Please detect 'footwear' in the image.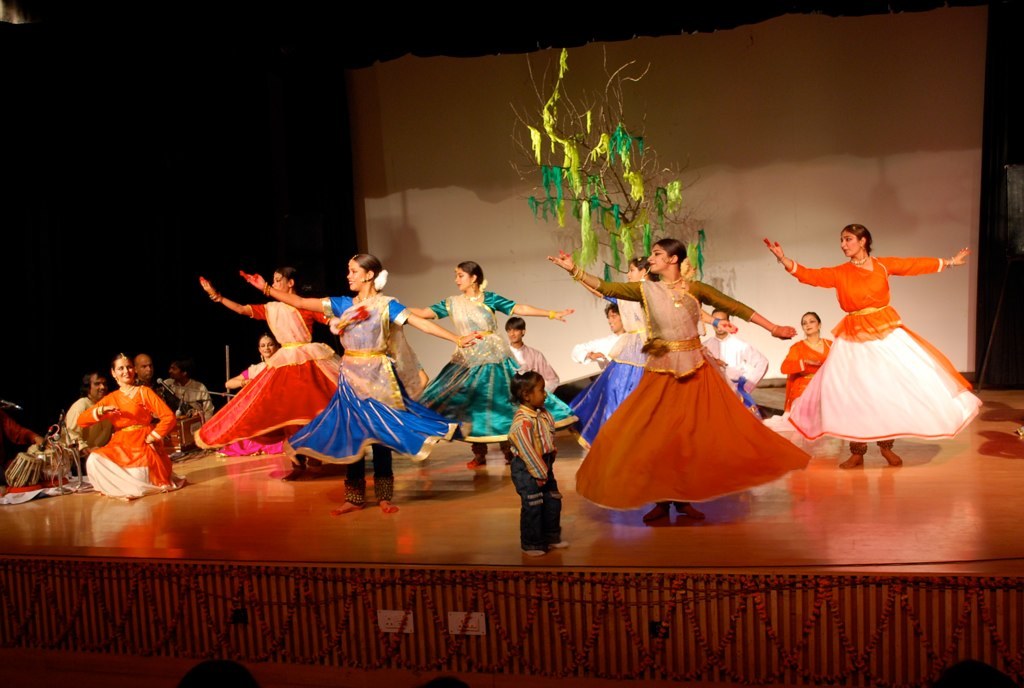
locate(526, 550, 544, 558).
